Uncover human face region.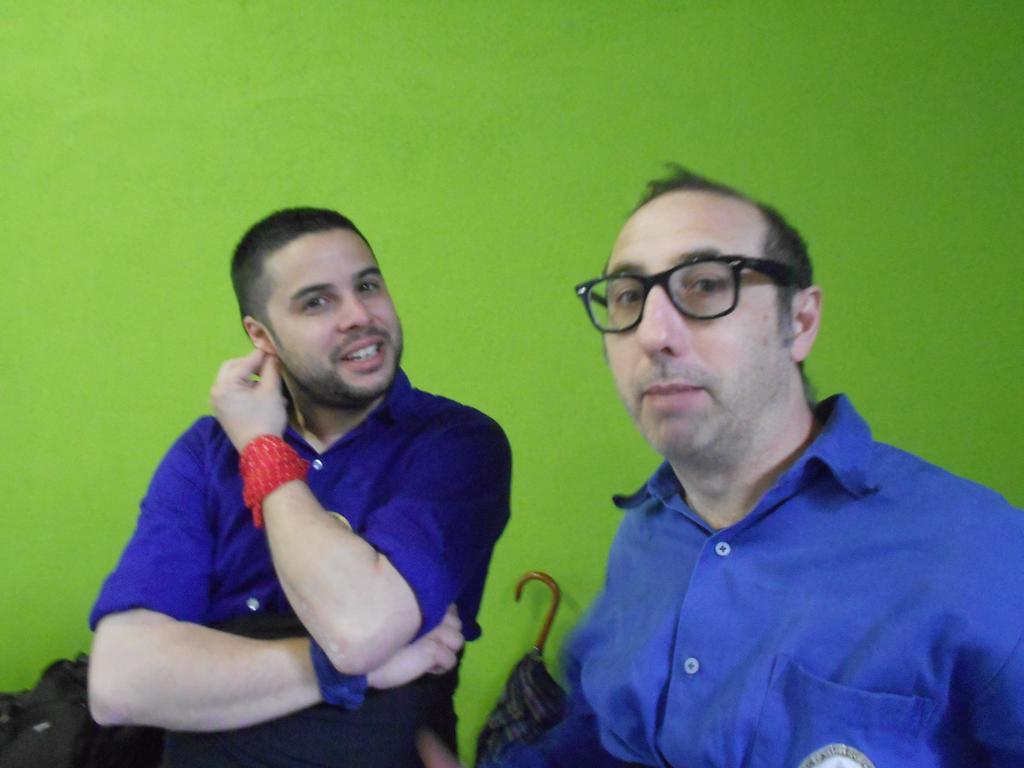
Uncovered: <box>267,232,404,400</box>.
